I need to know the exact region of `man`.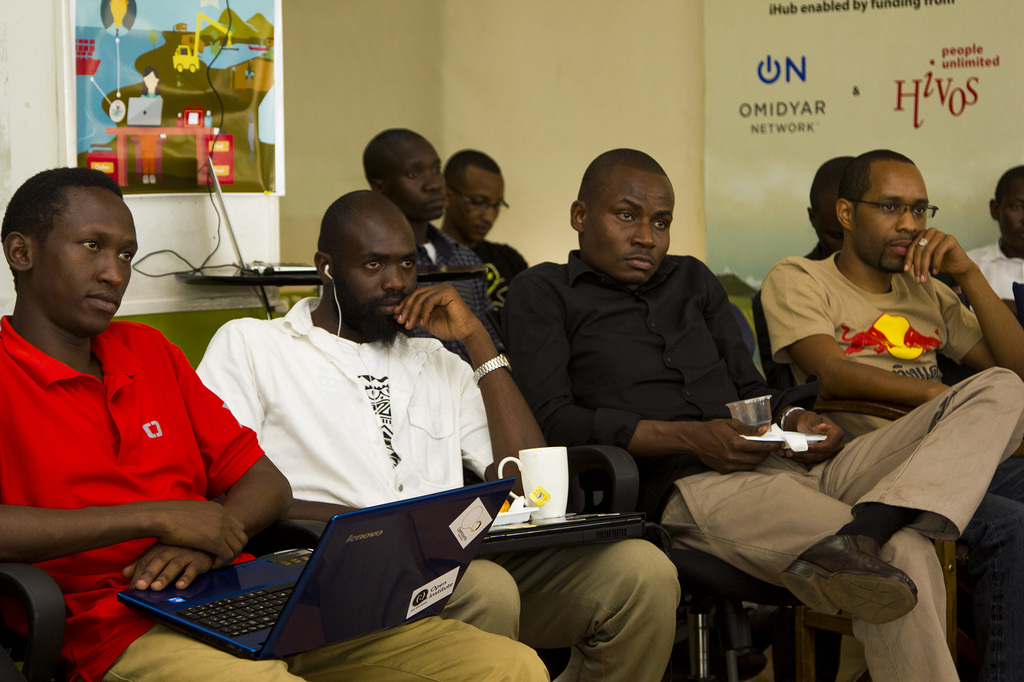
Region: <bbox>788, 150, 872, 263</bbox>.
